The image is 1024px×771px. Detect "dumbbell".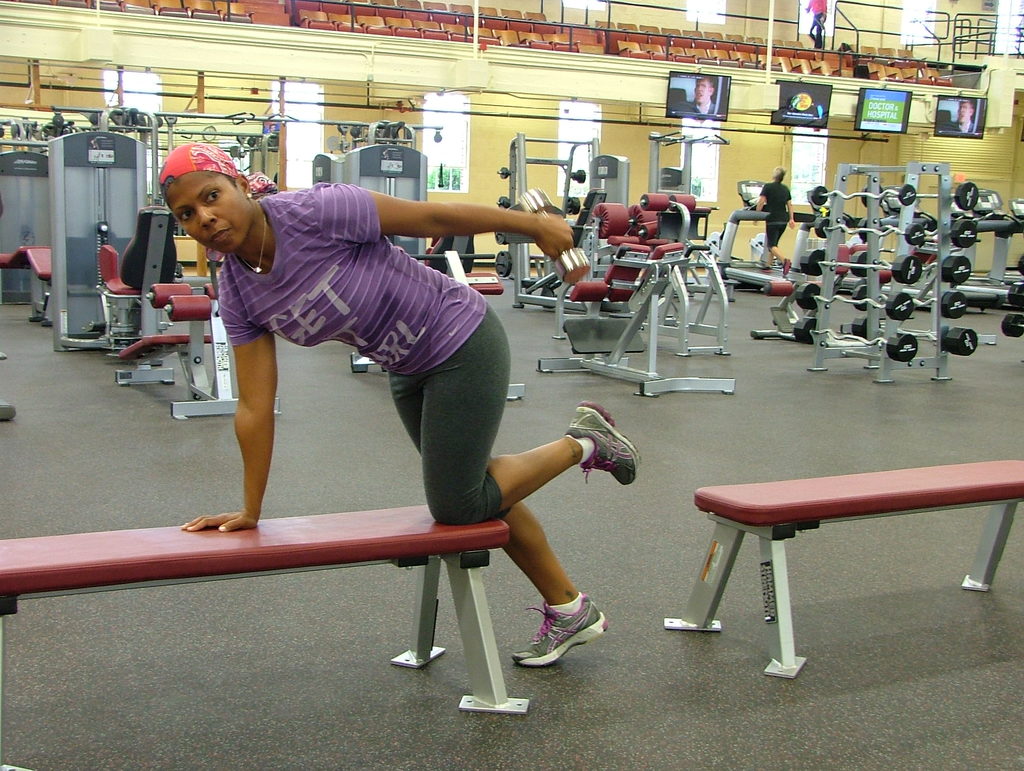
Detection: box=[511, 183, 591, 288].
